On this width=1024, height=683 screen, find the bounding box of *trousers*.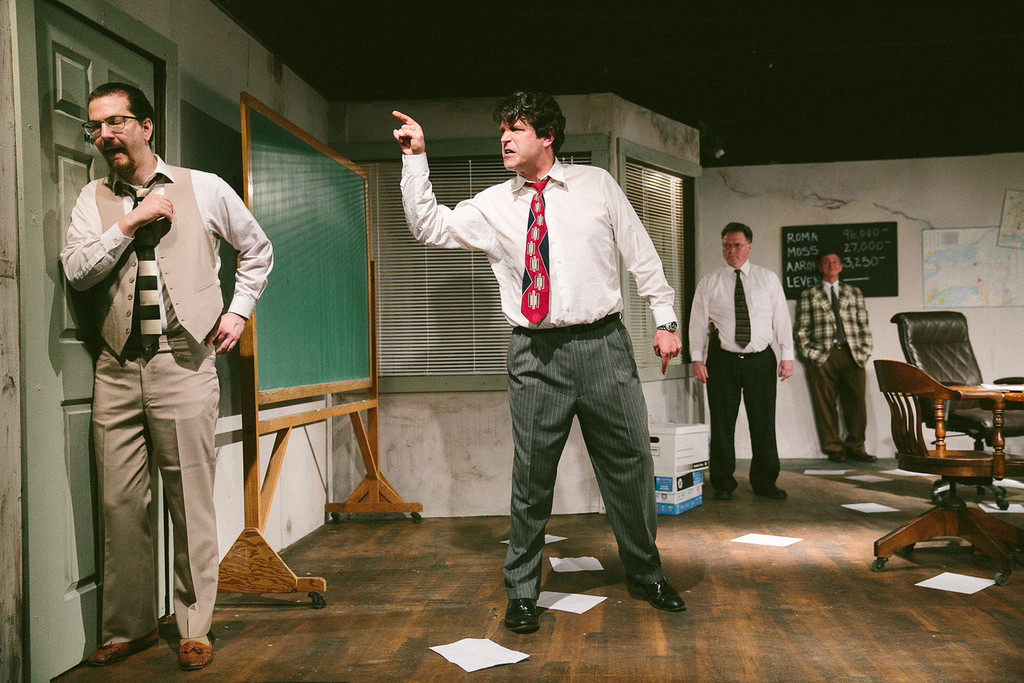
Bounding box: 805, 339, 871, 457.
